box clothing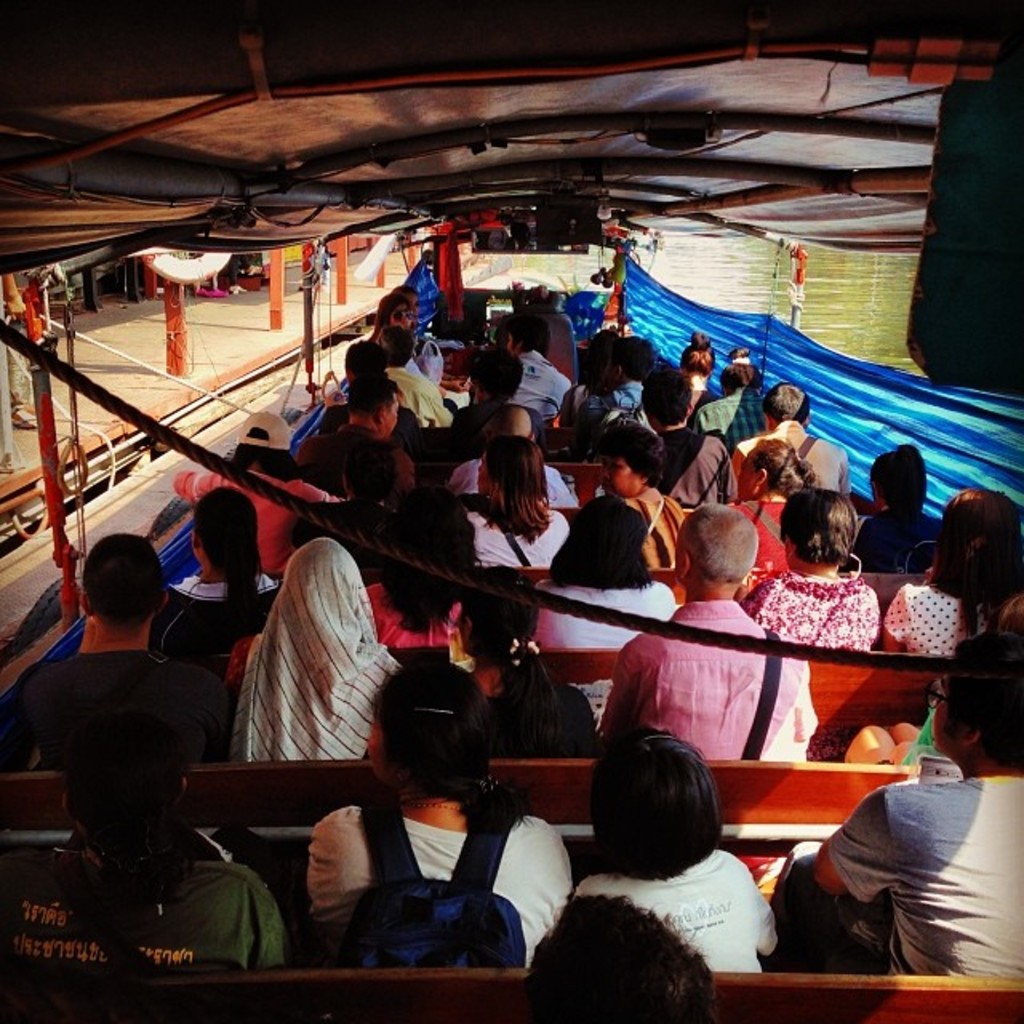
[174, 474, 323, 568]
